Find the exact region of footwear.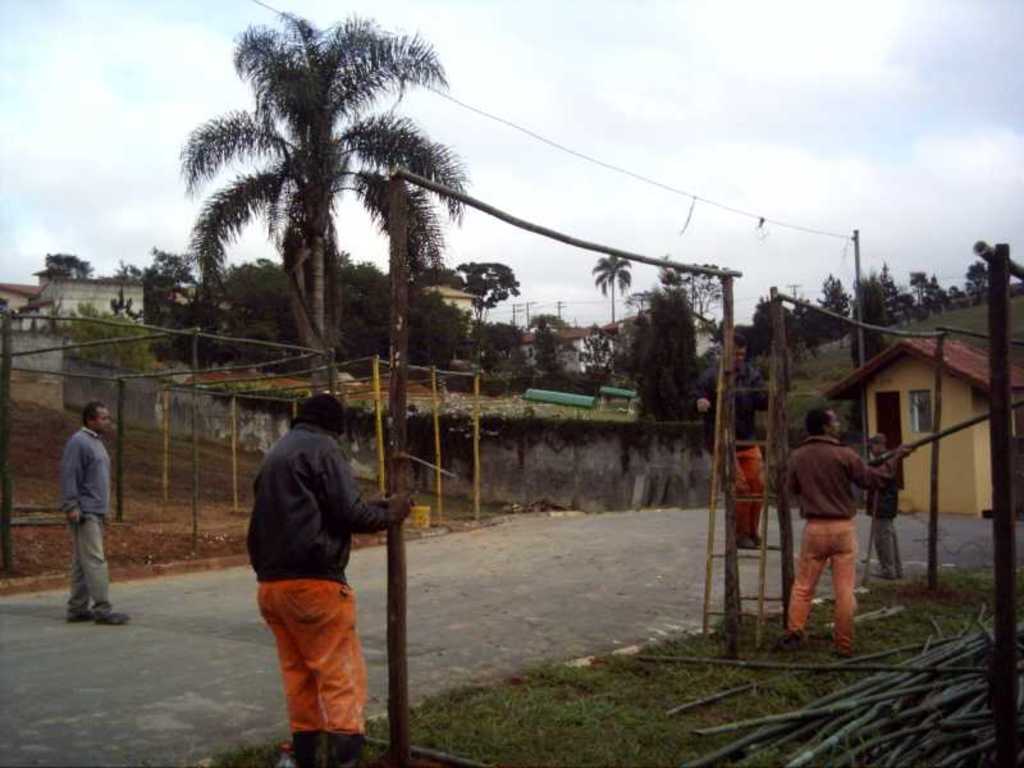
Exact region: <box>285,735,325,767</box>.
